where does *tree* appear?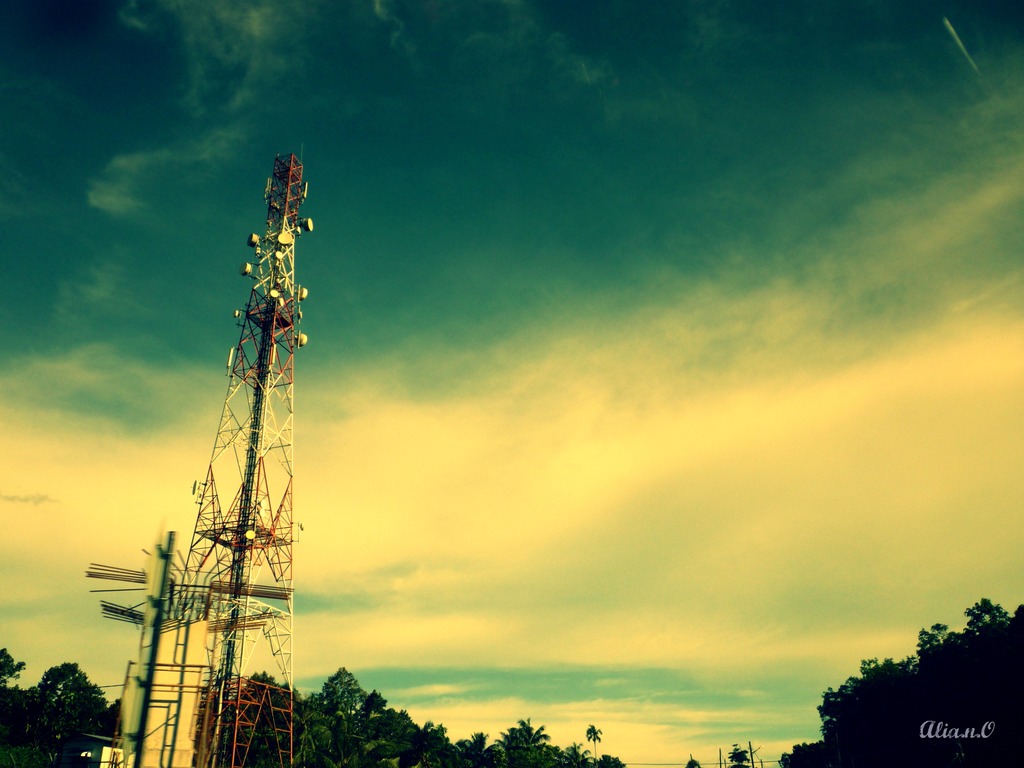
Appears at crop(320, 663, 368, 723).
